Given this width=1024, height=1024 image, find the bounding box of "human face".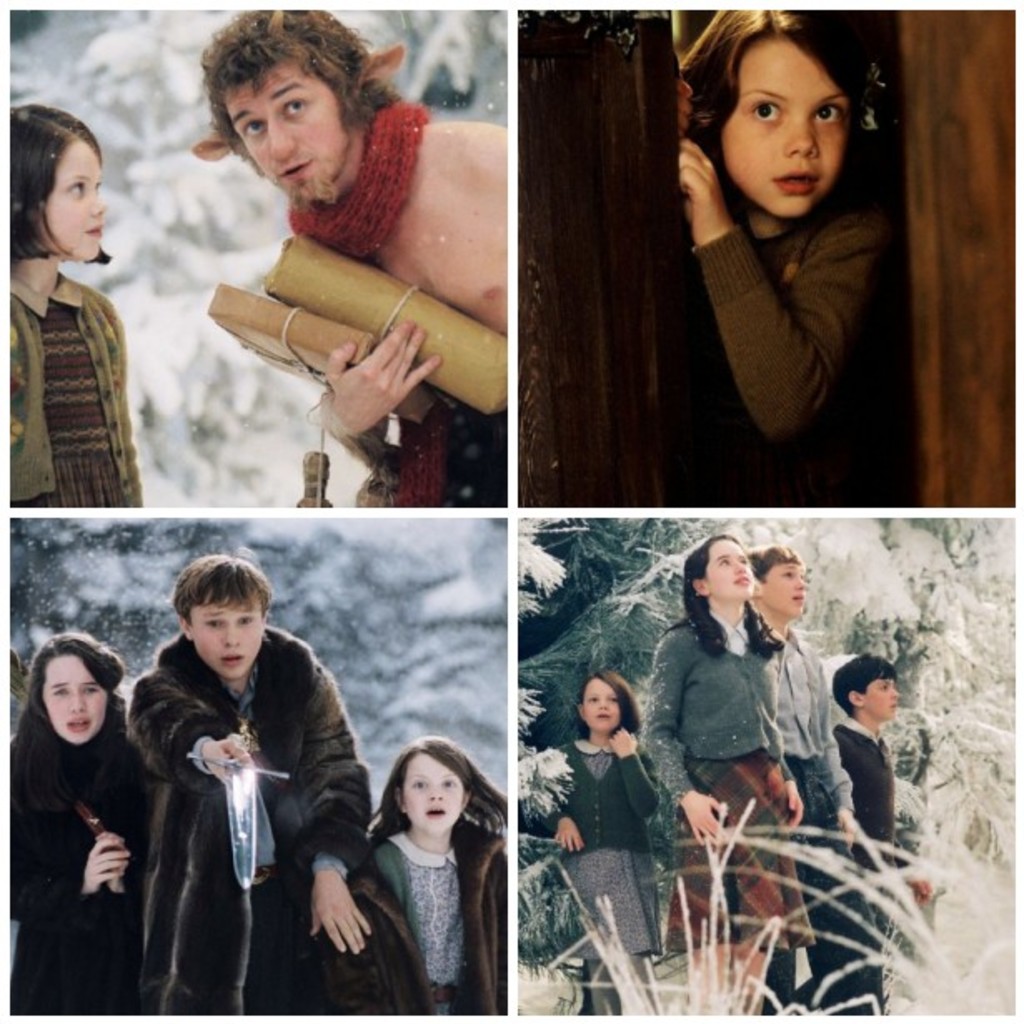
x1=43, y1=138, x2=103, y2=258.
